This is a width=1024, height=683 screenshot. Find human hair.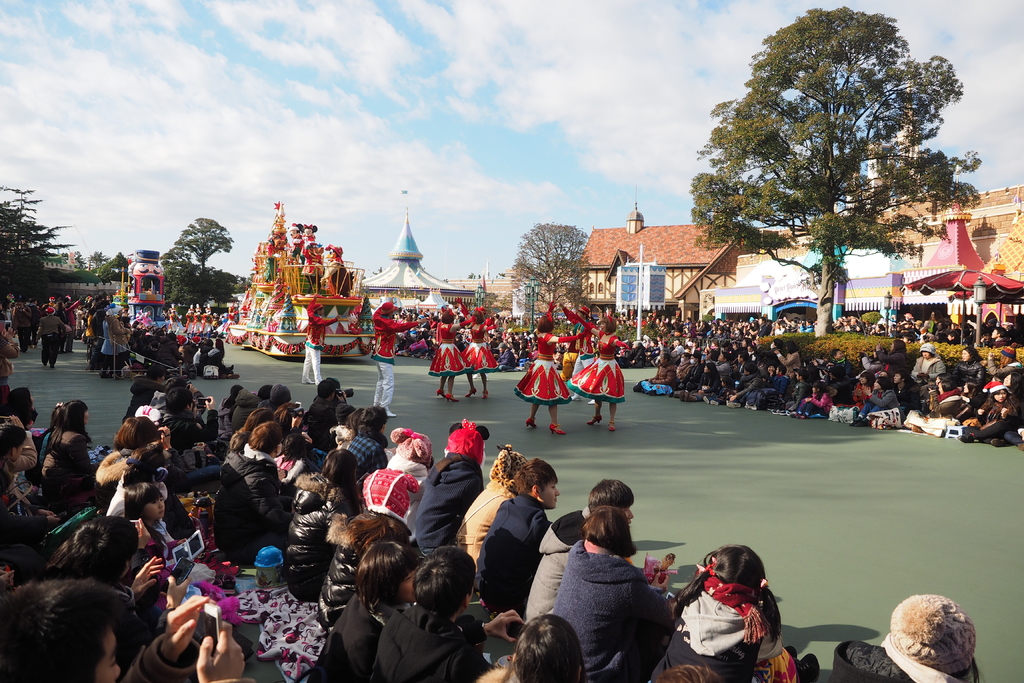
Bounding box: box(164, 388, 193, 414).
